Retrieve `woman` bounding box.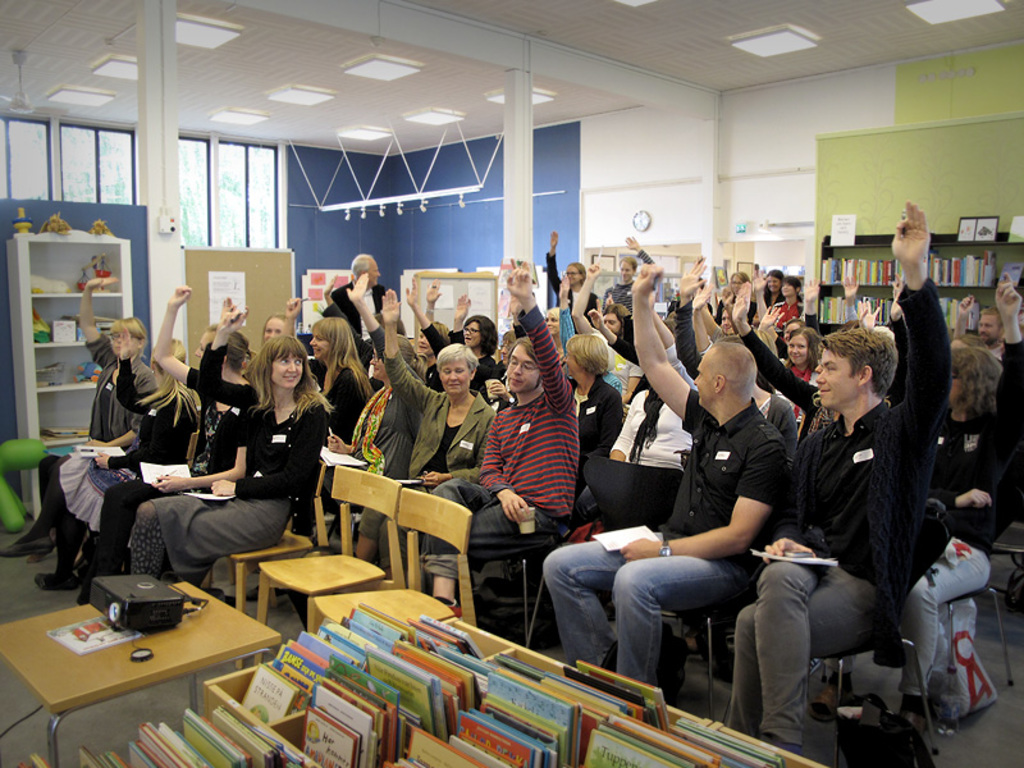
Bounding box: 430 284 495 394.
